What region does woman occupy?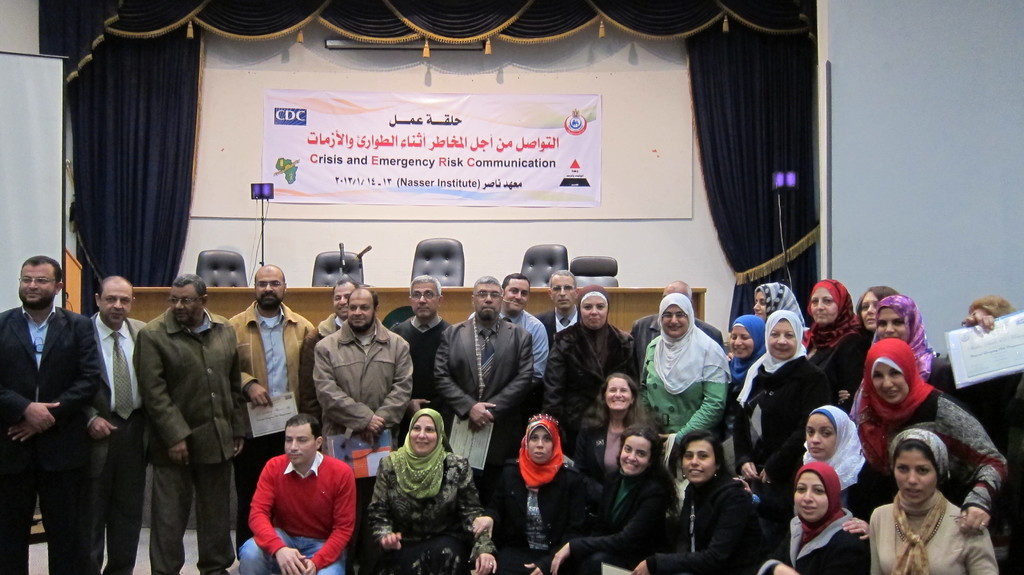
bbox(468, 408, 607, 574).
